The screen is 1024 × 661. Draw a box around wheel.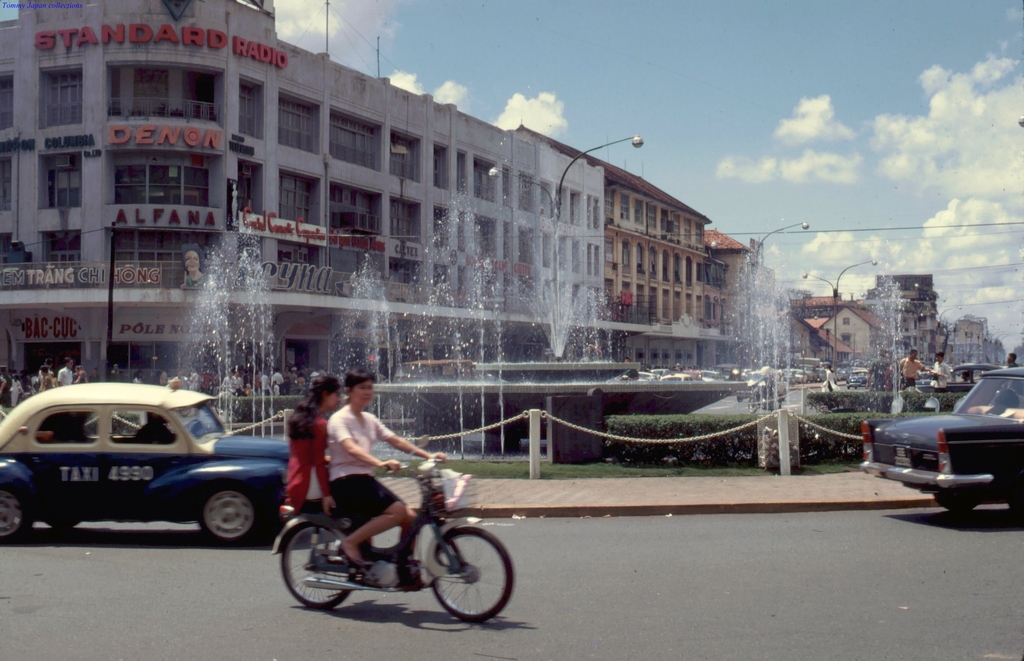
crop(0, 482, 33, 540).
